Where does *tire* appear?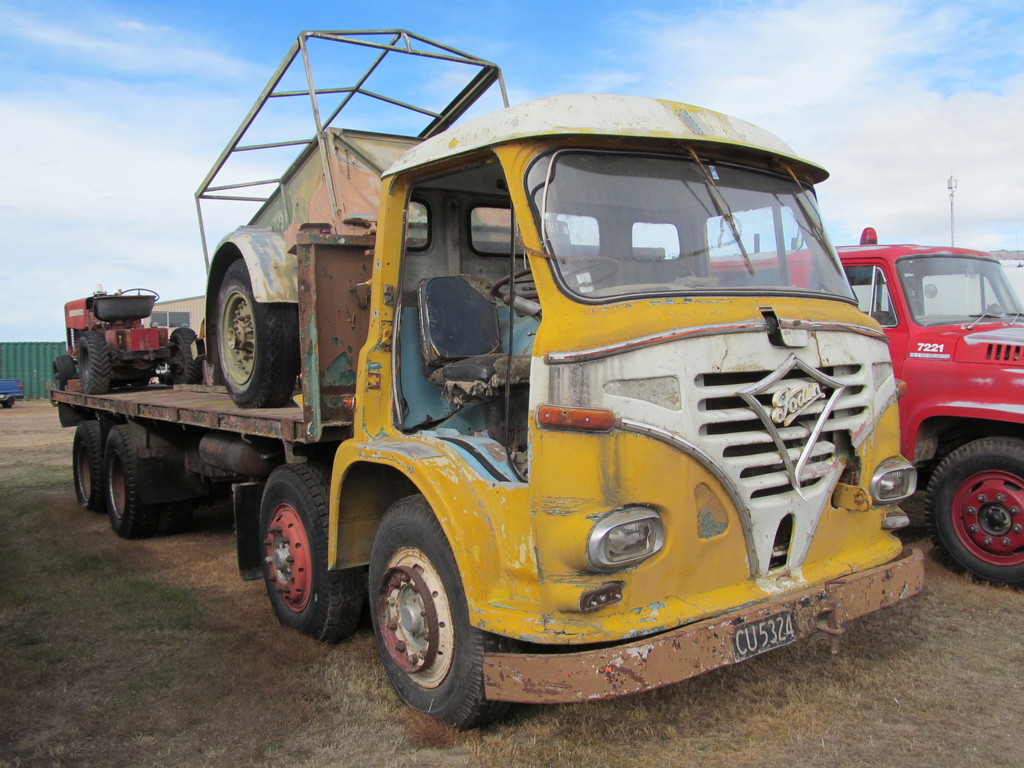
Appears at 929,440,1023,591.
